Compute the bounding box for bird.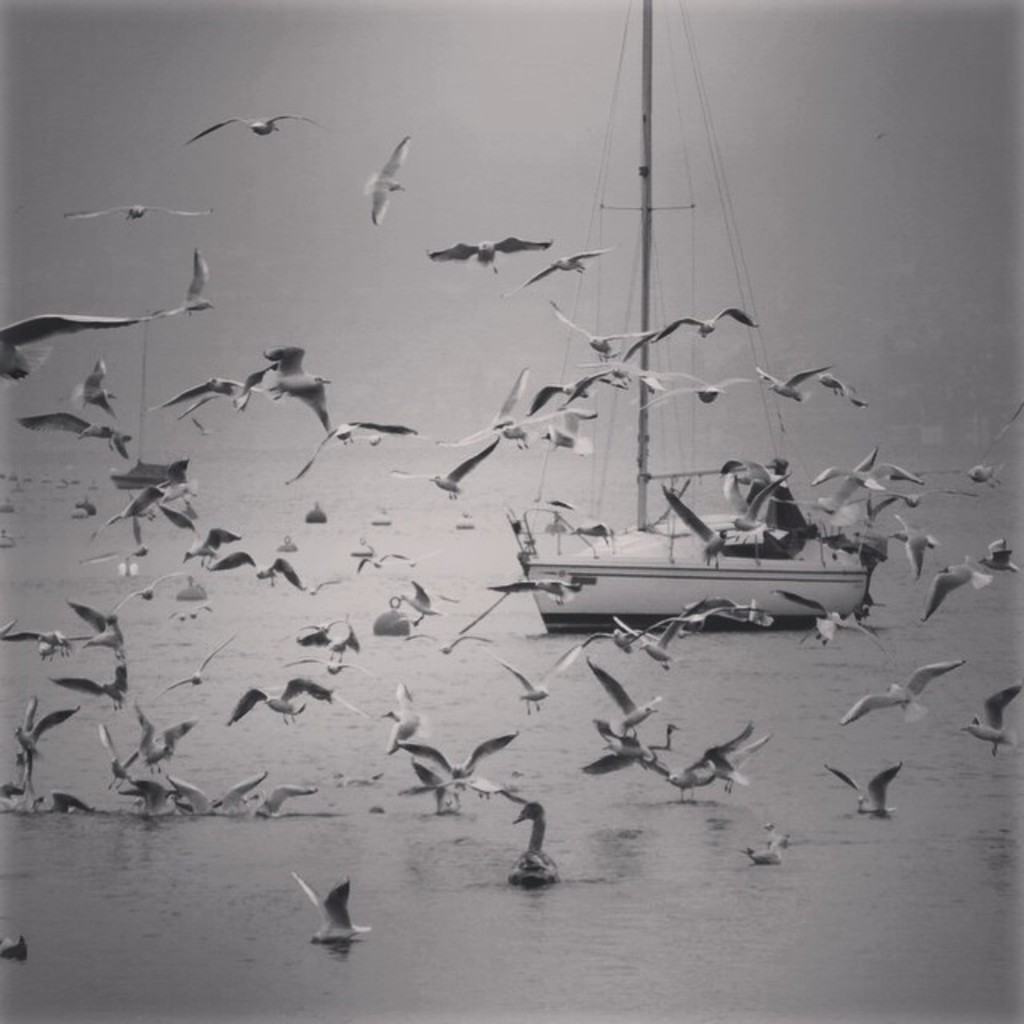
rect(501, 240, 619, 310).
